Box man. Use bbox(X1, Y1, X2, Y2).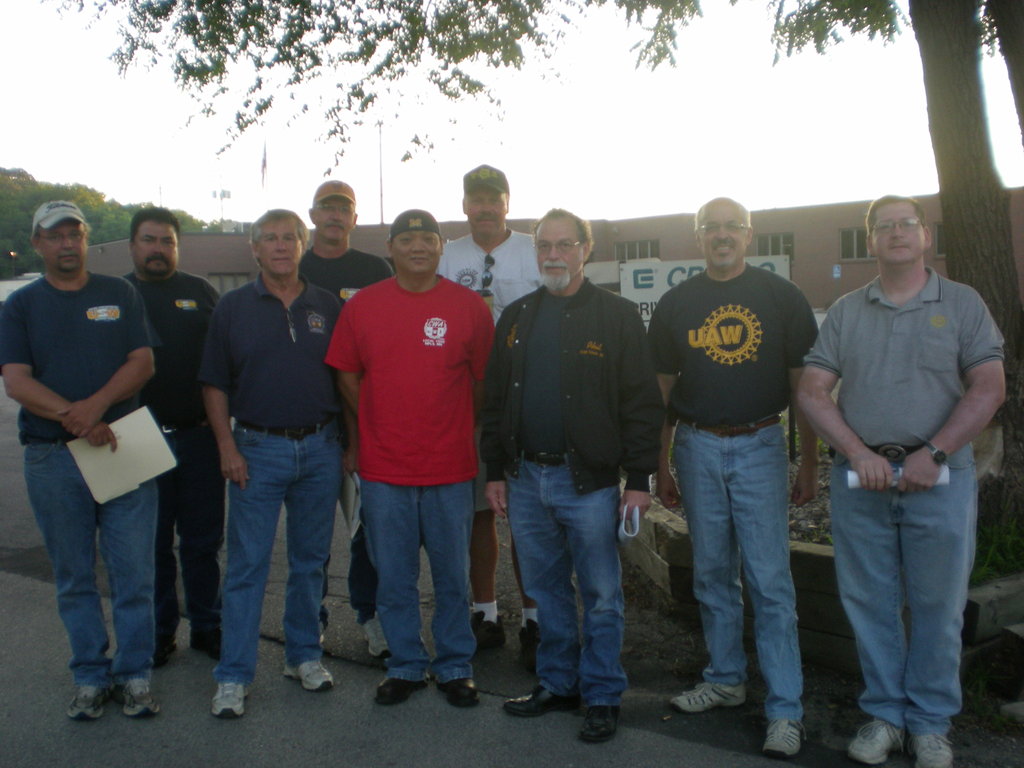
bbox(289, 170, 394, 664).
